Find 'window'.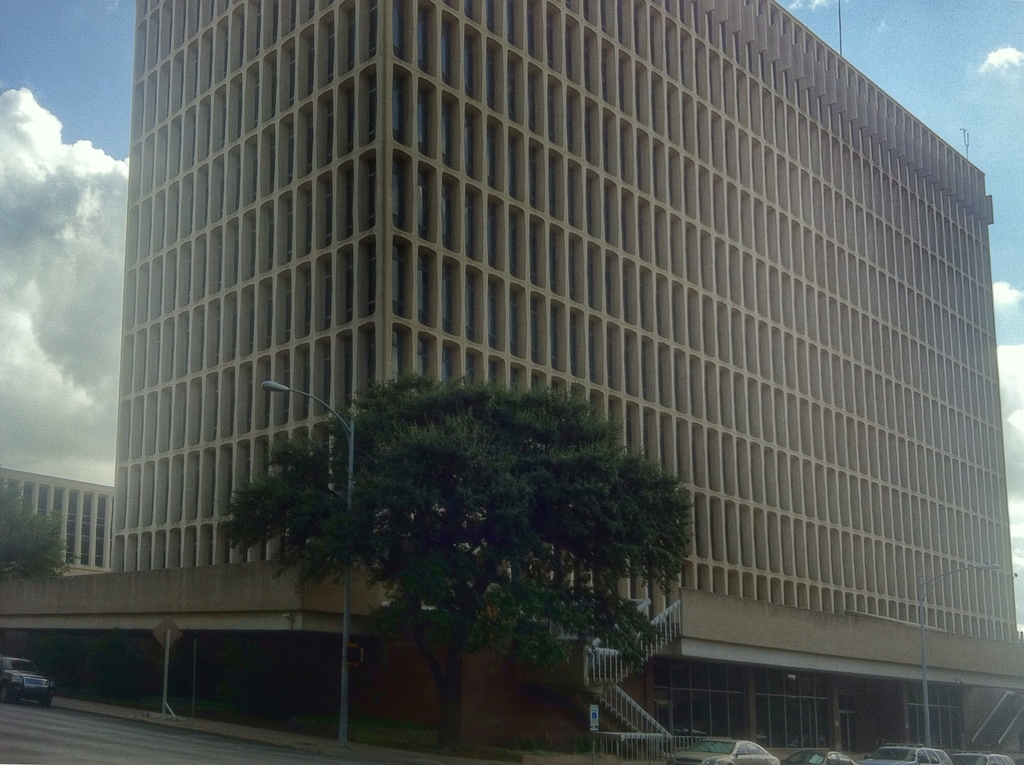
crop(0, 661, 6, 673).
